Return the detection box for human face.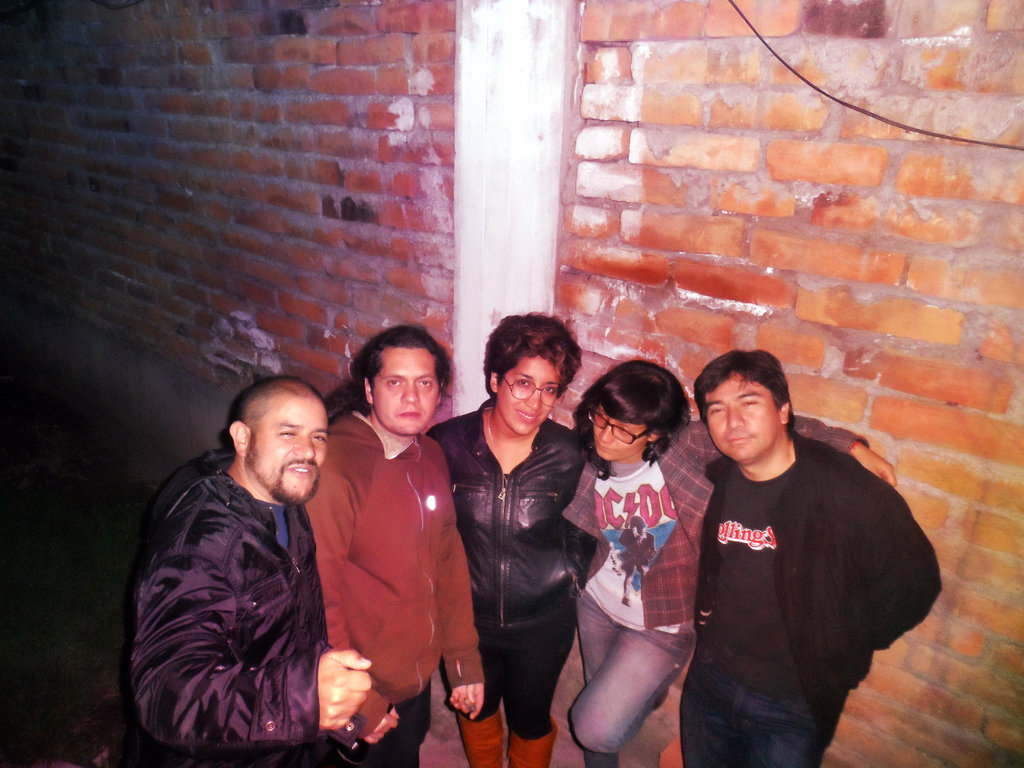
<box>593,415,650,458</box>.
